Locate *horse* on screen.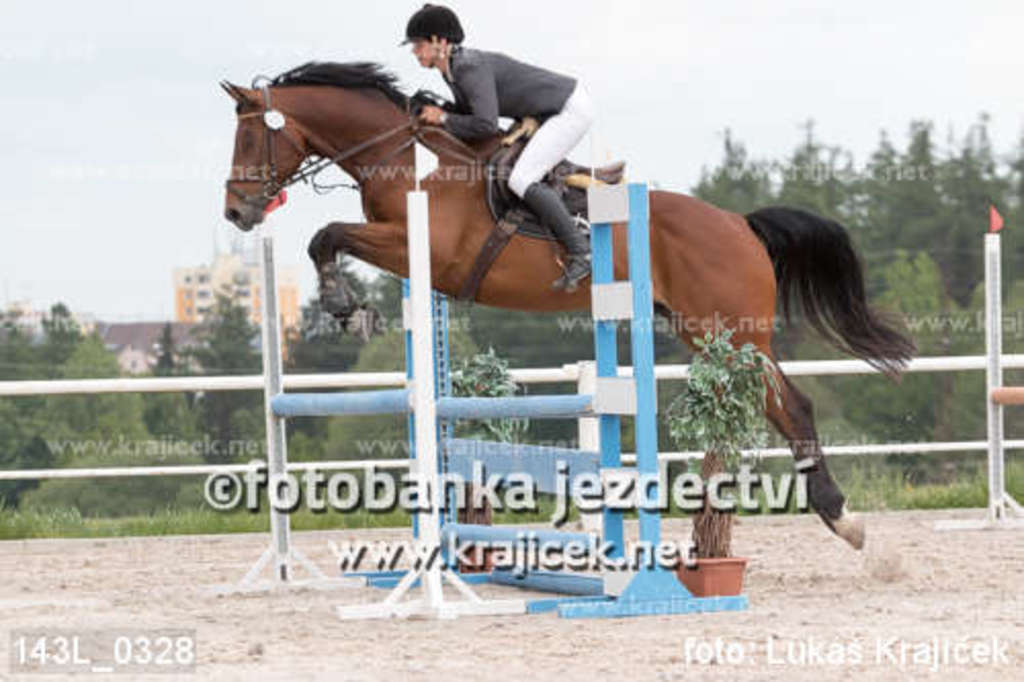
On screen at 219/57/918/553.
